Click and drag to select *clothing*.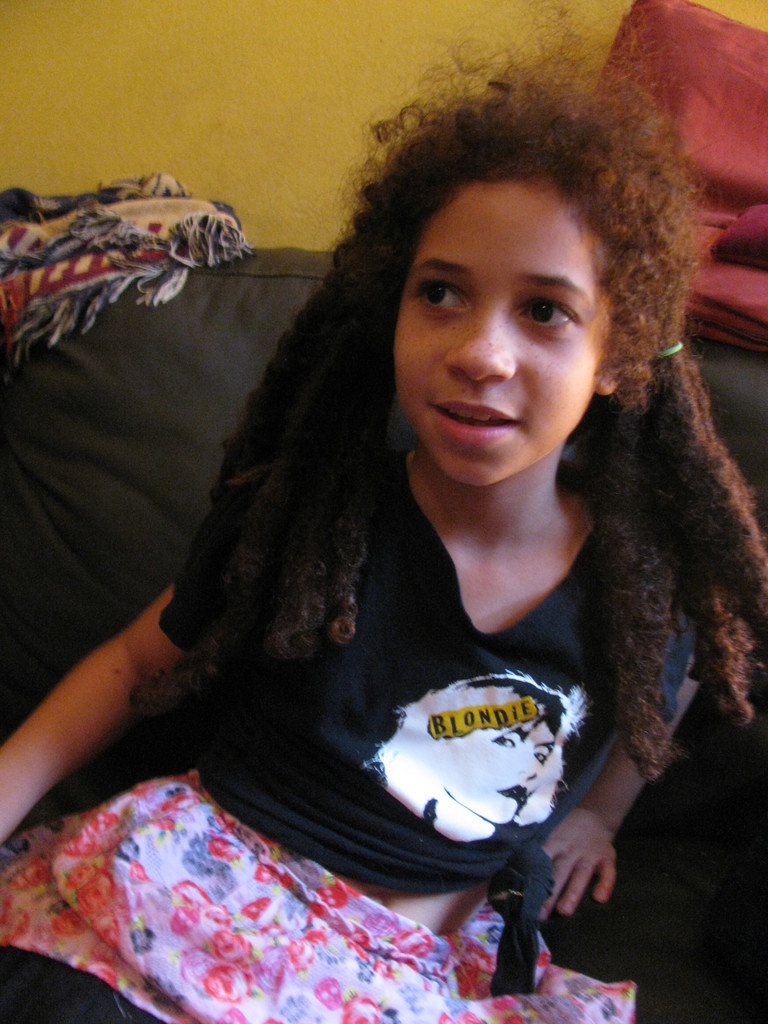
Selection: 209, 373, 708, 883.
